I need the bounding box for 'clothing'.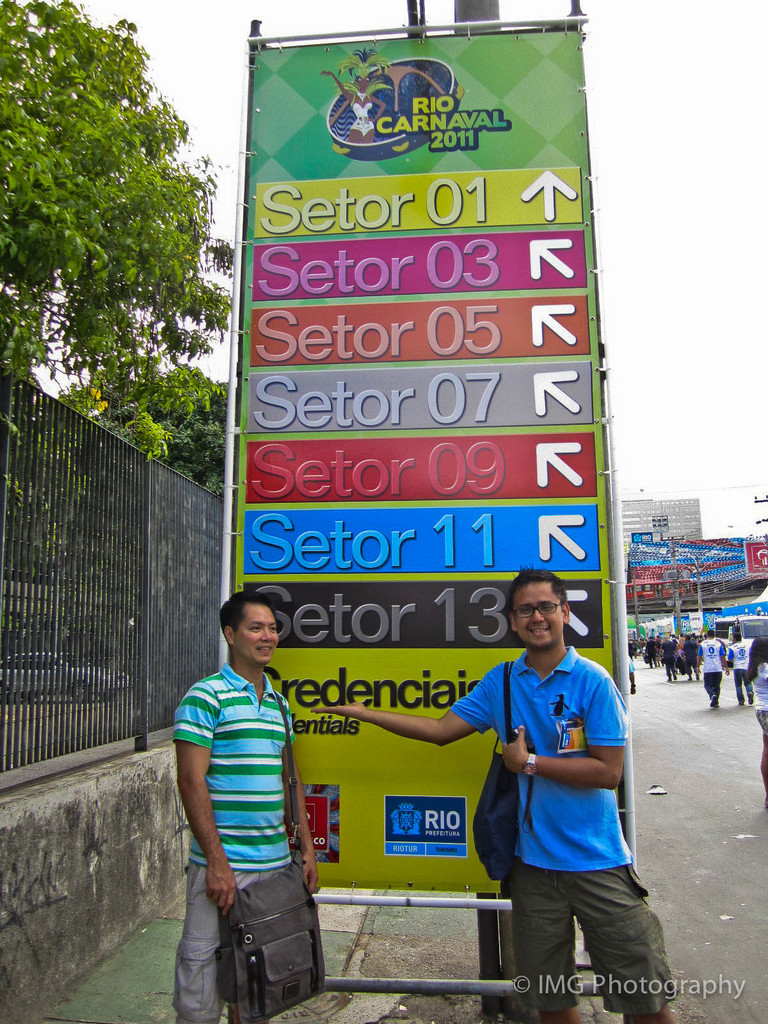
Here it is: locate(450, 650, 677, 1020).
